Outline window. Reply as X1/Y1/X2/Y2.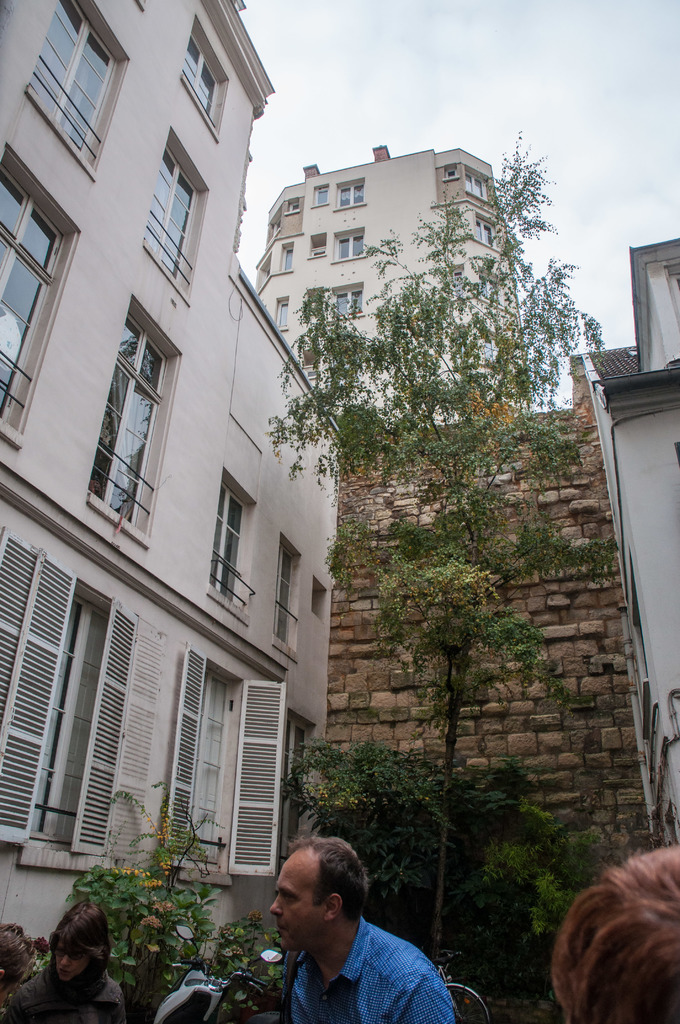
436/164/461/178.
